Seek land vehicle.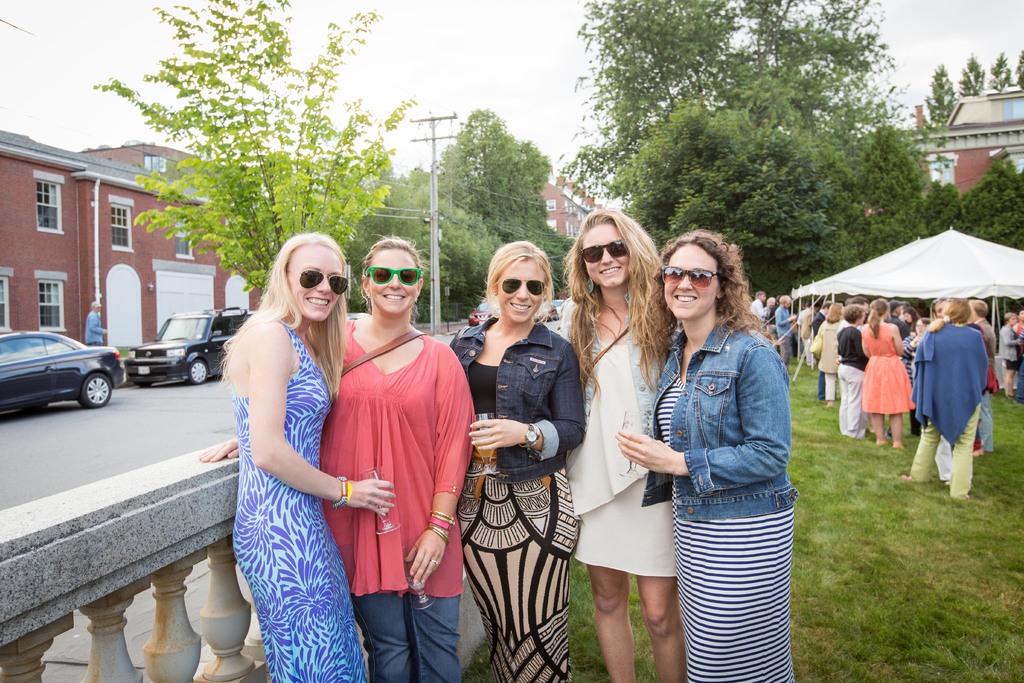
pyautogui.locateOnScreen(0, 327, 115, 404).
